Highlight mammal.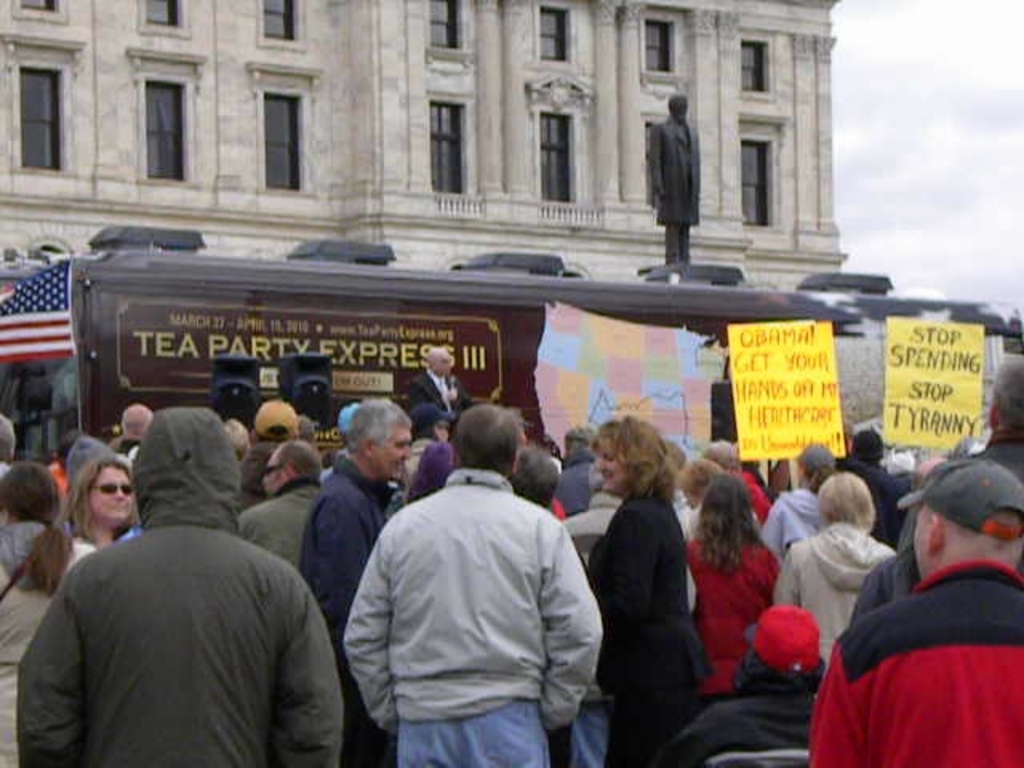
Highlighted region: (66,435,146,558).
